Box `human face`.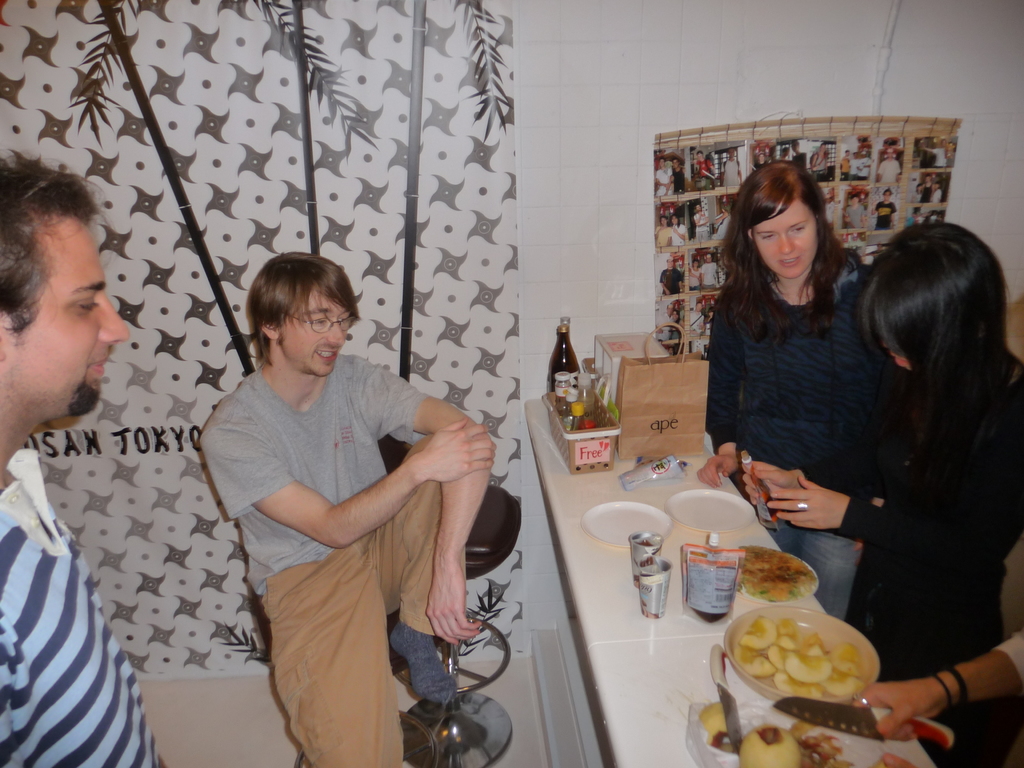
0:165:124:429.
